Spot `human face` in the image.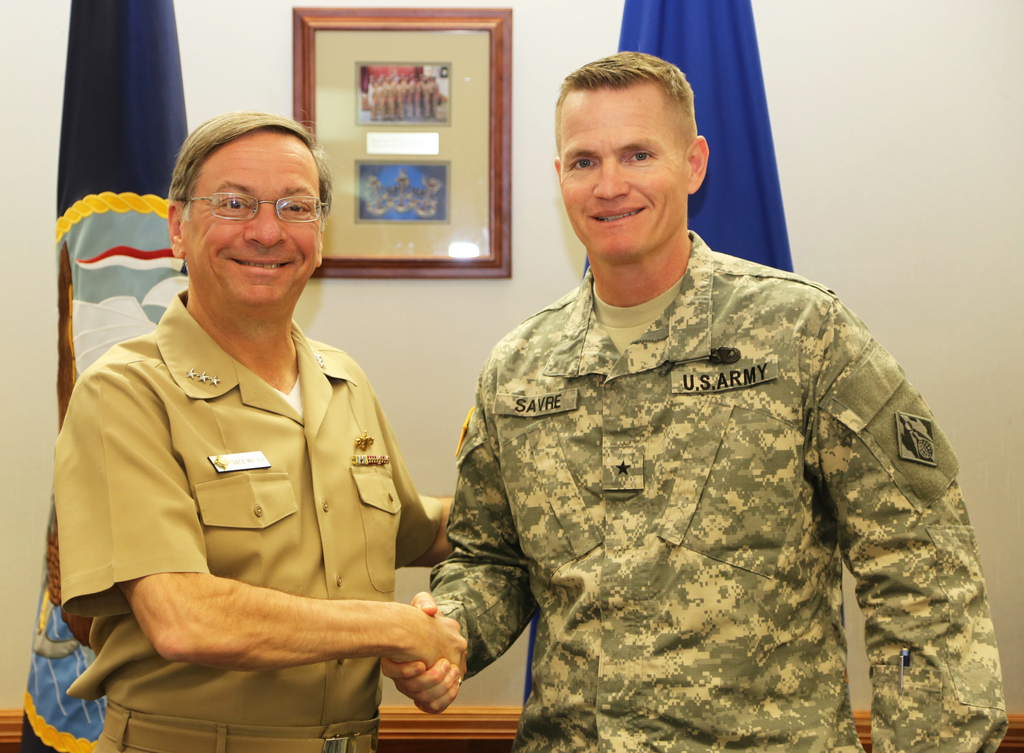
`human face` found at crop(185, 134, 320, 310).
